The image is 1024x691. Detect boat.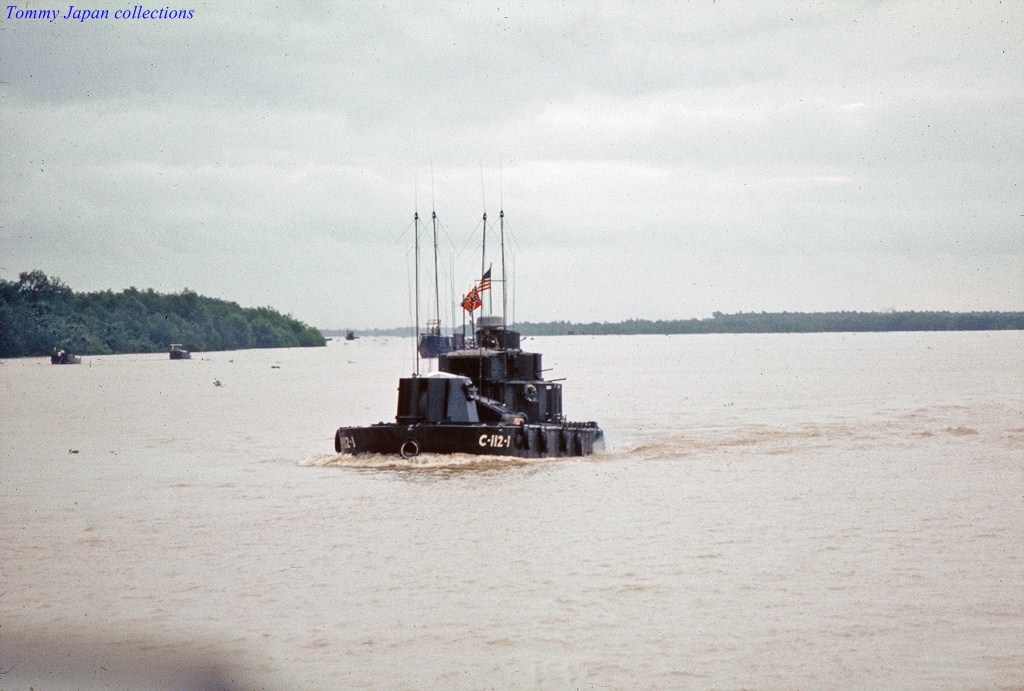
Detection: x1=320, y1=190, x2=634, y2=471.
